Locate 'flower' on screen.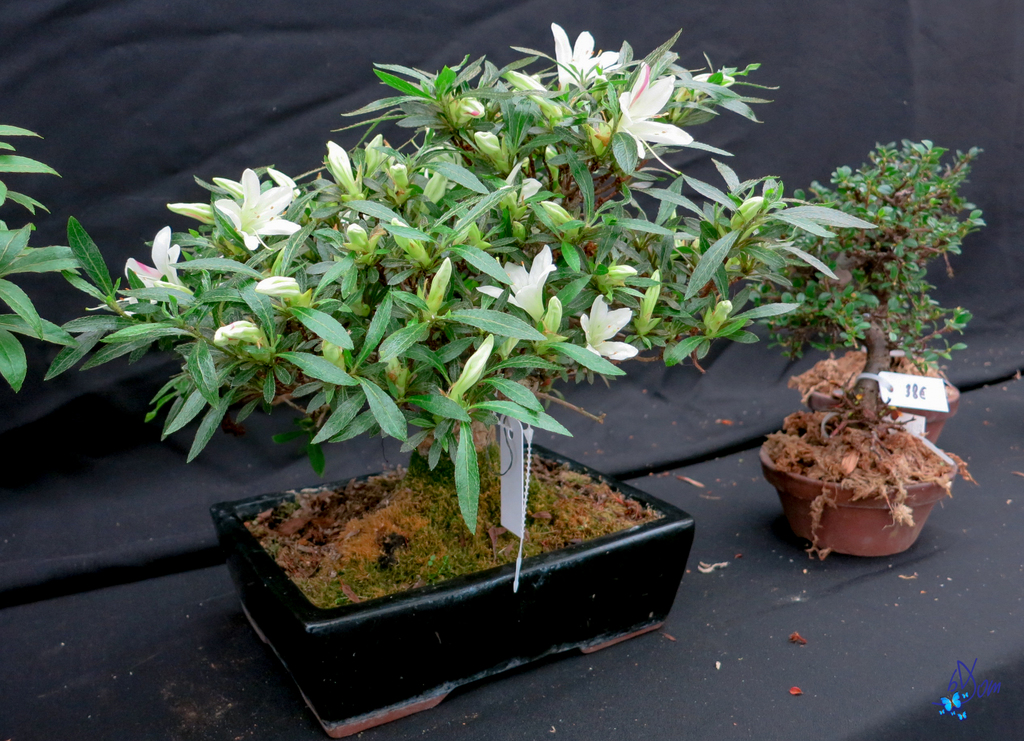
On screen at {"left": 79, "top": 226, "right": 190, "bottom": 317}.
